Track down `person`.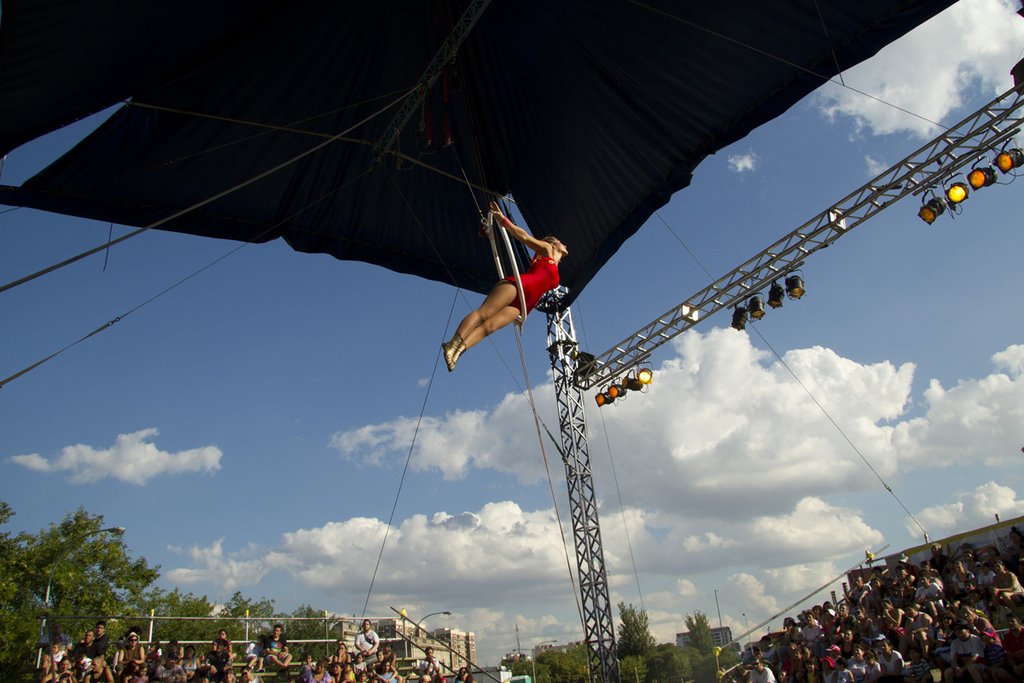
Tracked to [left=81, top=625, right=105, bottom=682].
